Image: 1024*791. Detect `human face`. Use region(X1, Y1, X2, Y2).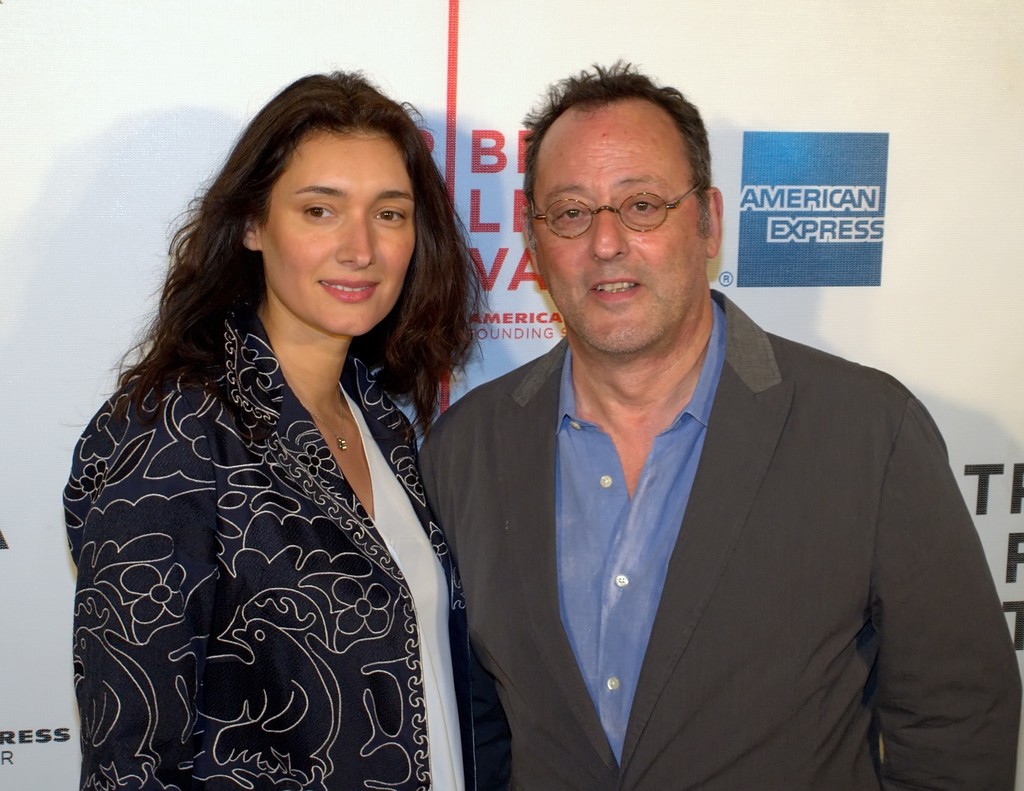
region(249, 124, 418, 344).
